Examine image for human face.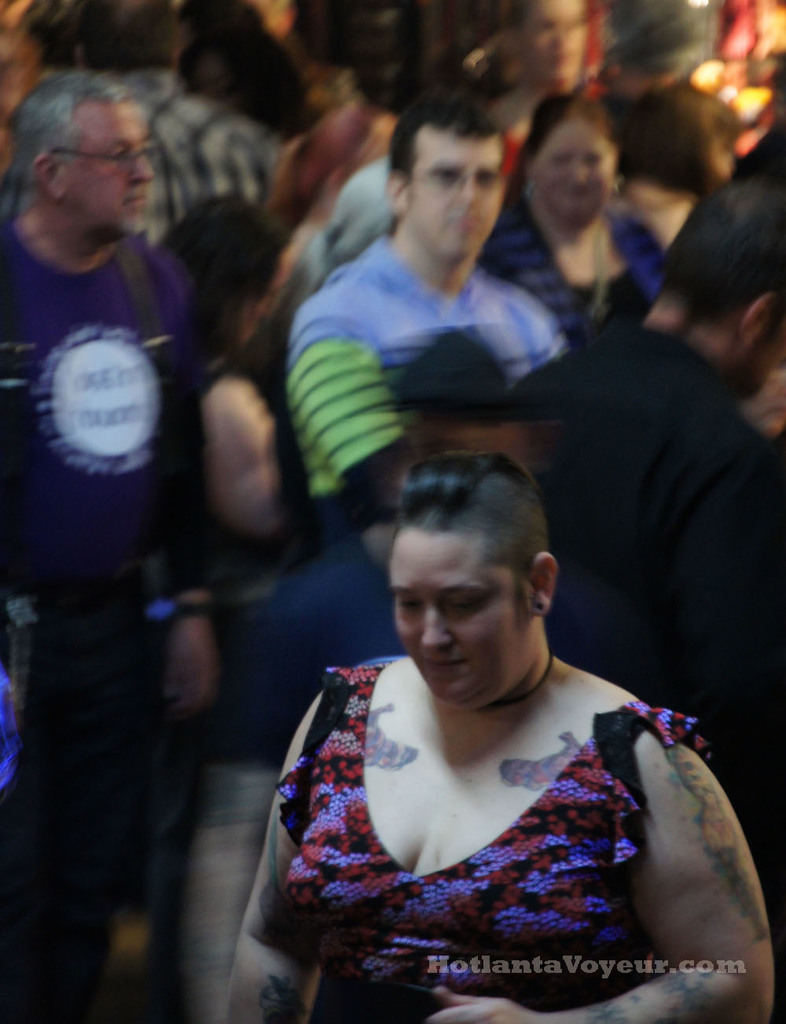
Examination result: crop(401, 142, 501, 256).
